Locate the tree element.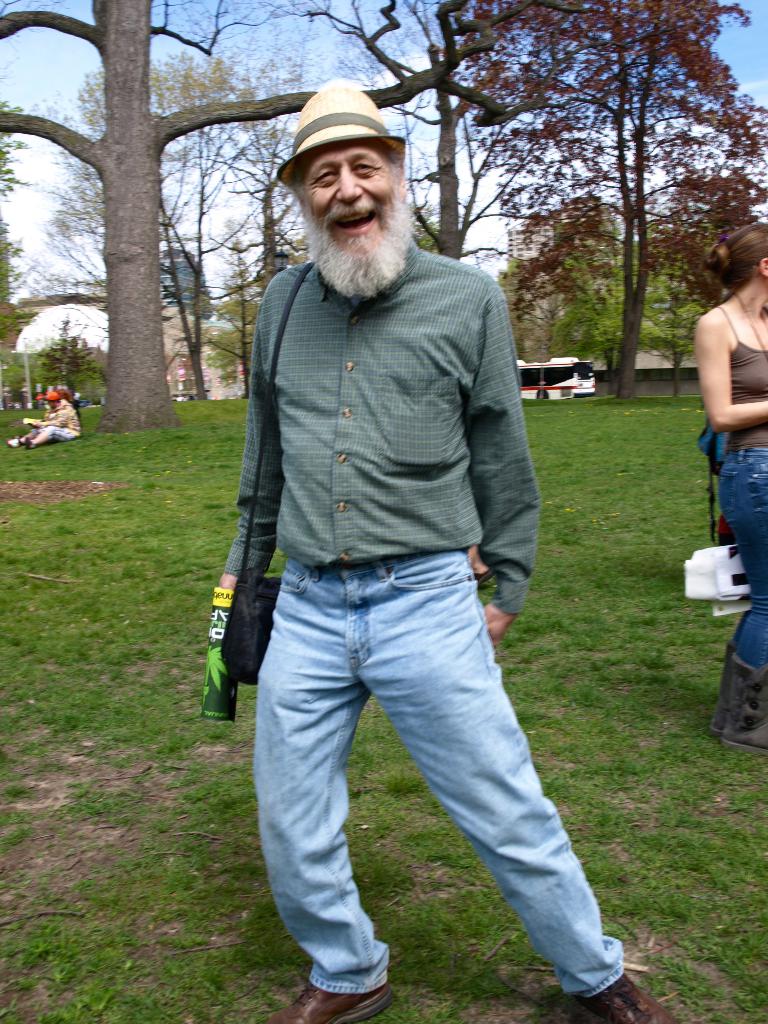
Element bbox: crop(0, 0, 607, 436).
